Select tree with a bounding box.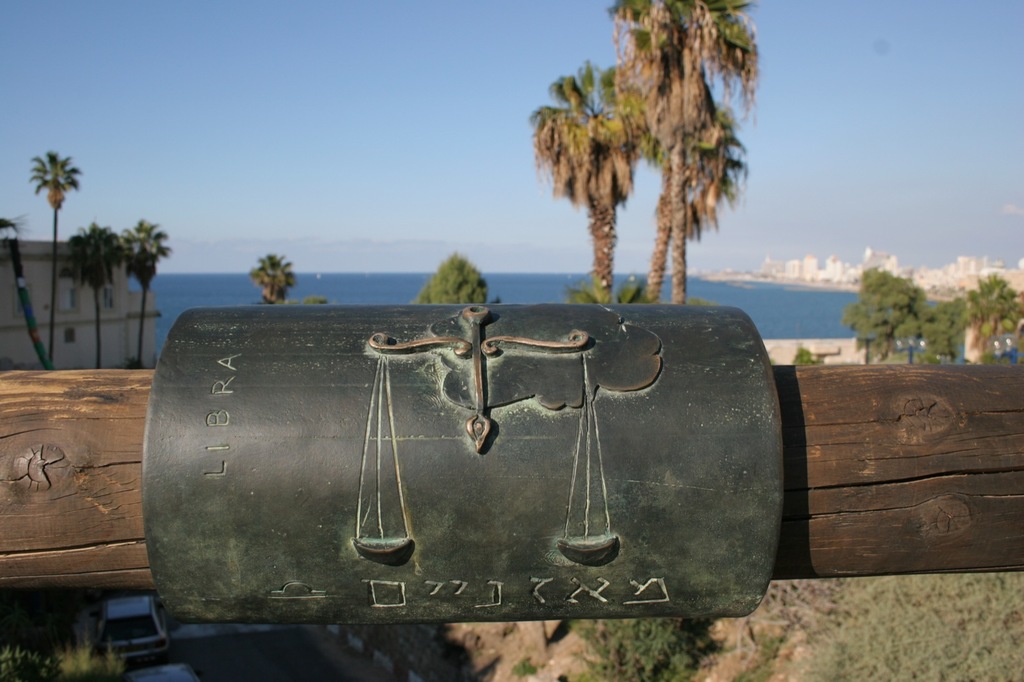
rect(906, 299, 967, 365).
